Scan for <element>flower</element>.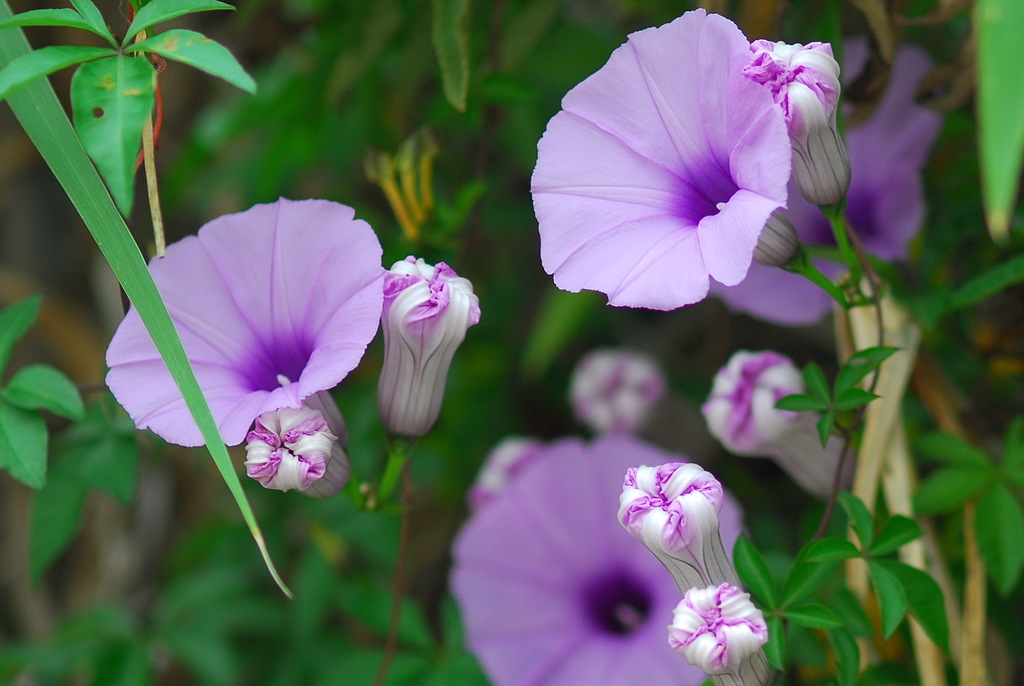
Scan result: {"x1": 568, "y1": 354, "x2": 719, "y2": 469}.
